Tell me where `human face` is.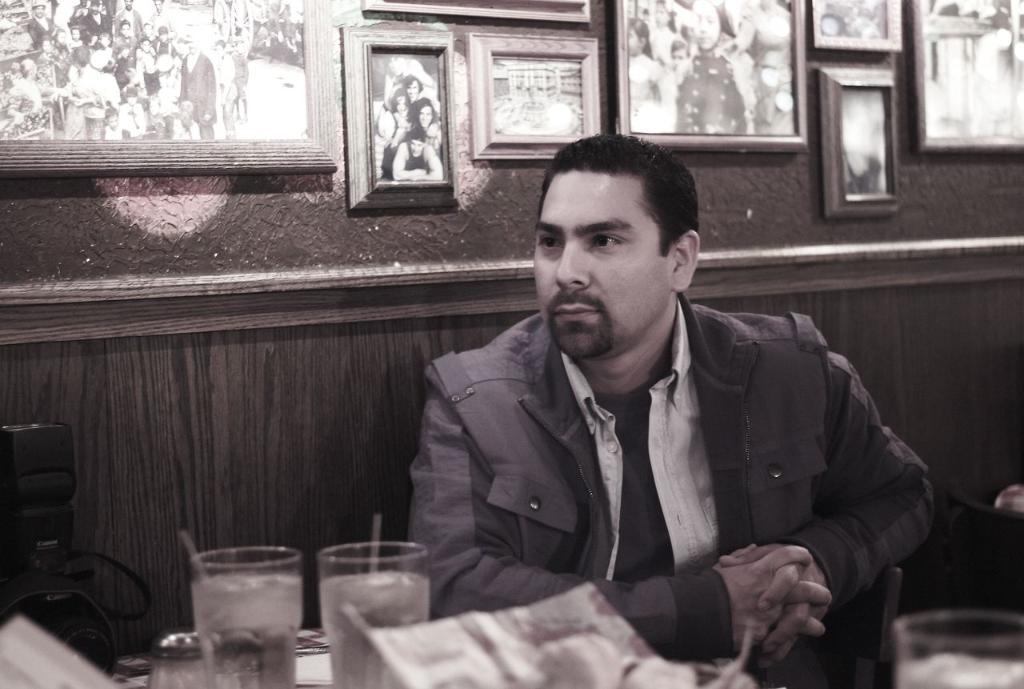
`human face` is at 694:1:720:50.
